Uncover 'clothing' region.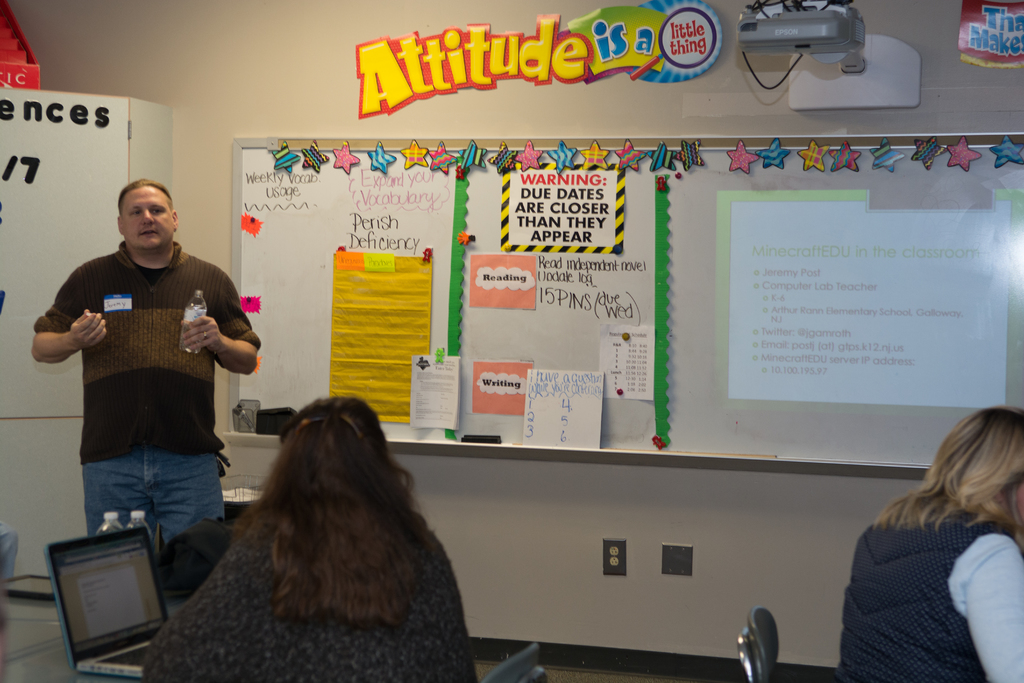
Uncovered: BBox(153, 499, 474, 682).
